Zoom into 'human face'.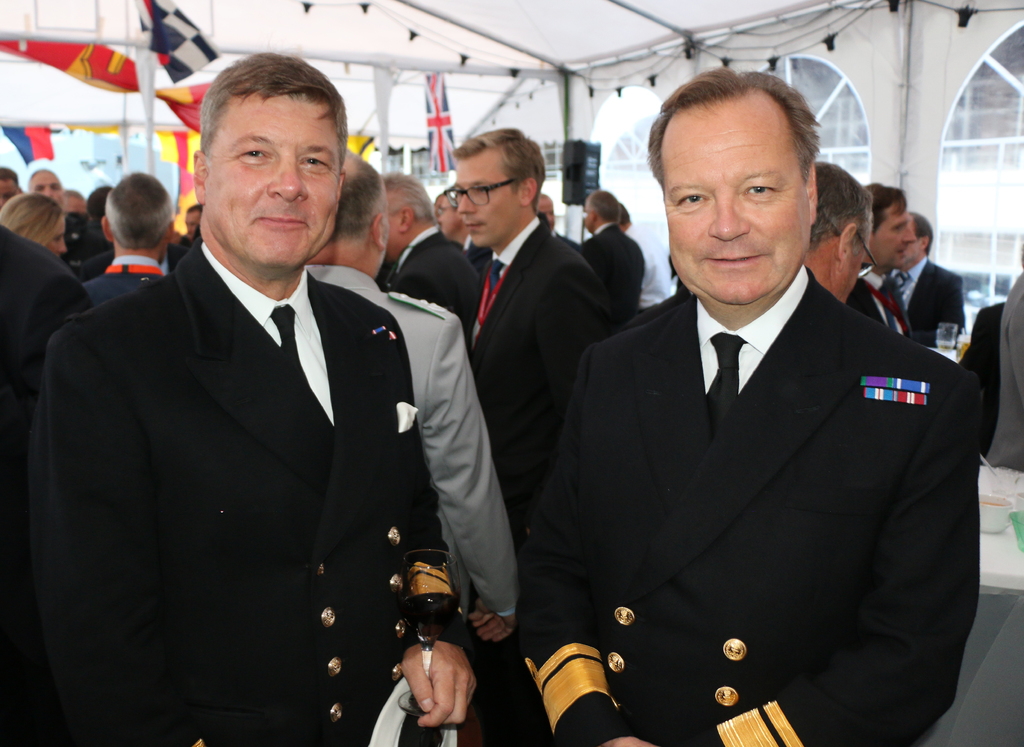
Zoom target: box(388, 189, 402, 255).
